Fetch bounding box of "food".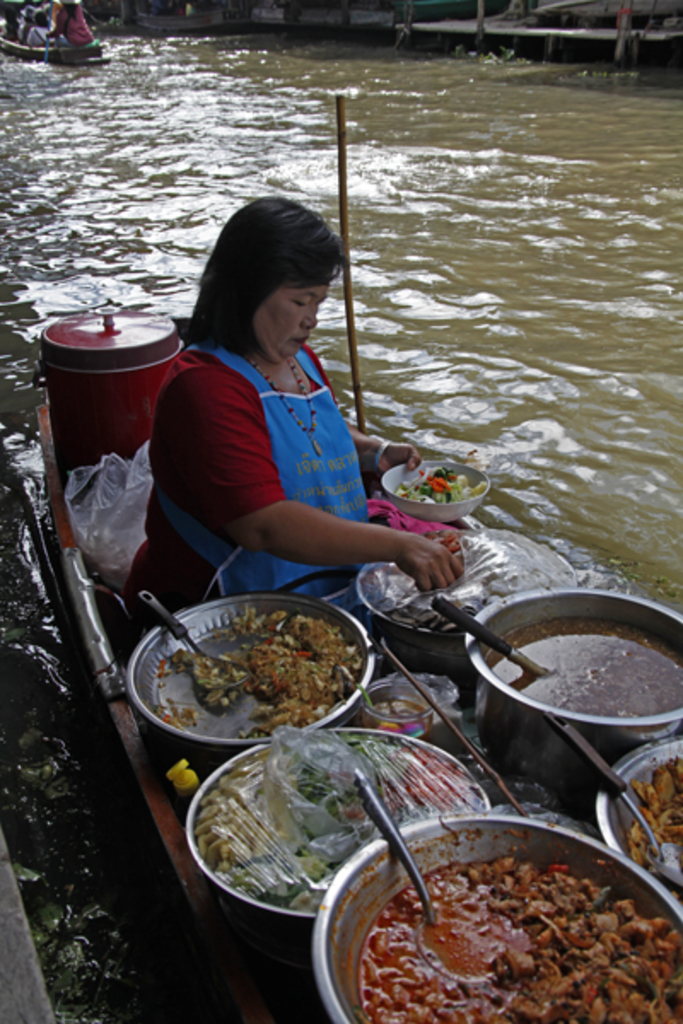
Bbox: x1=359, y1=529, x2=574, y2=633.
